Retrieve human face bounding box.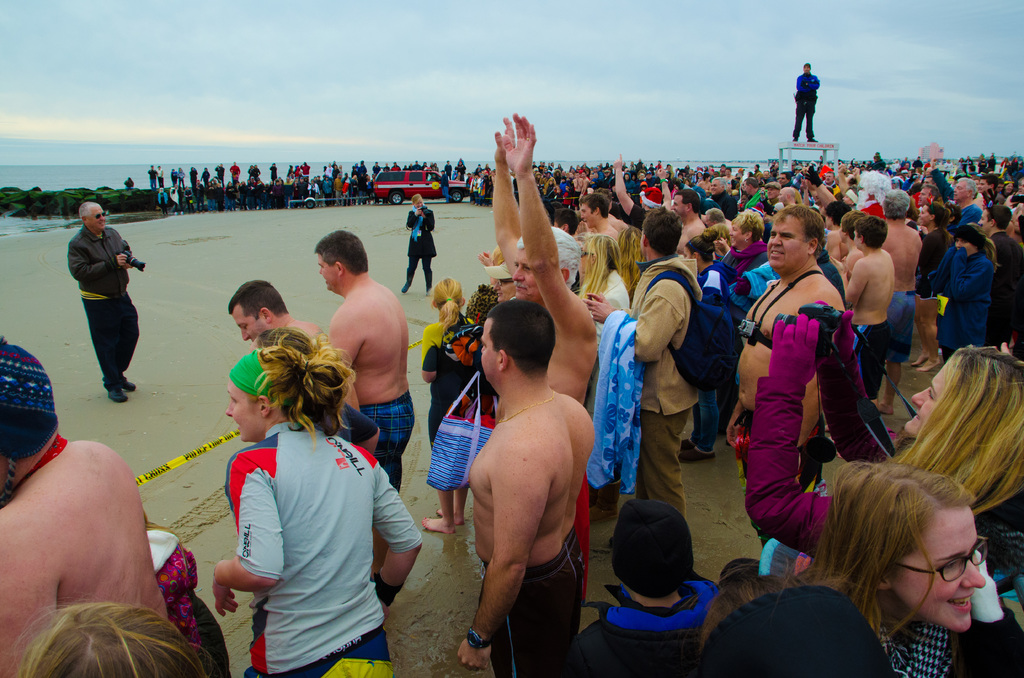
Bounding box: select_region(917, 204, 932, 225).
